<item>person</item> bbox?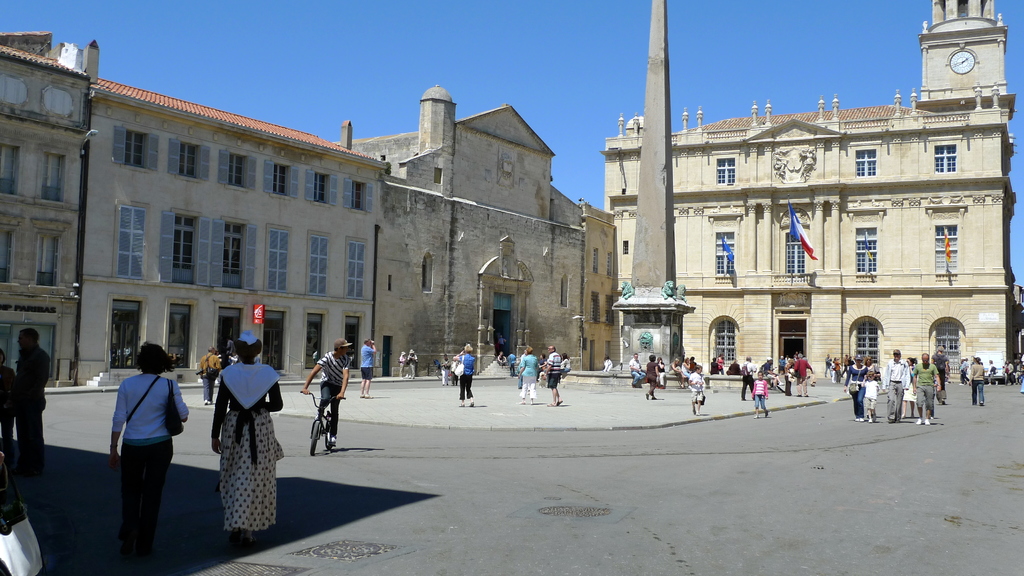
l=719, t=351, r=726, b=371
